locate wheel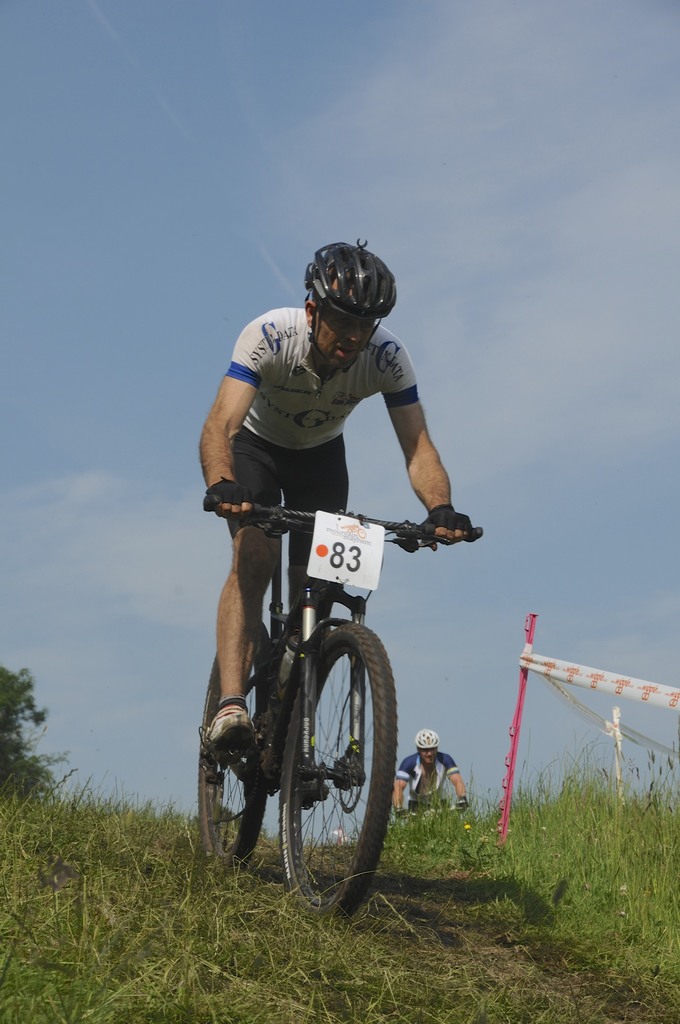
<box>201,624,271,867</box>
